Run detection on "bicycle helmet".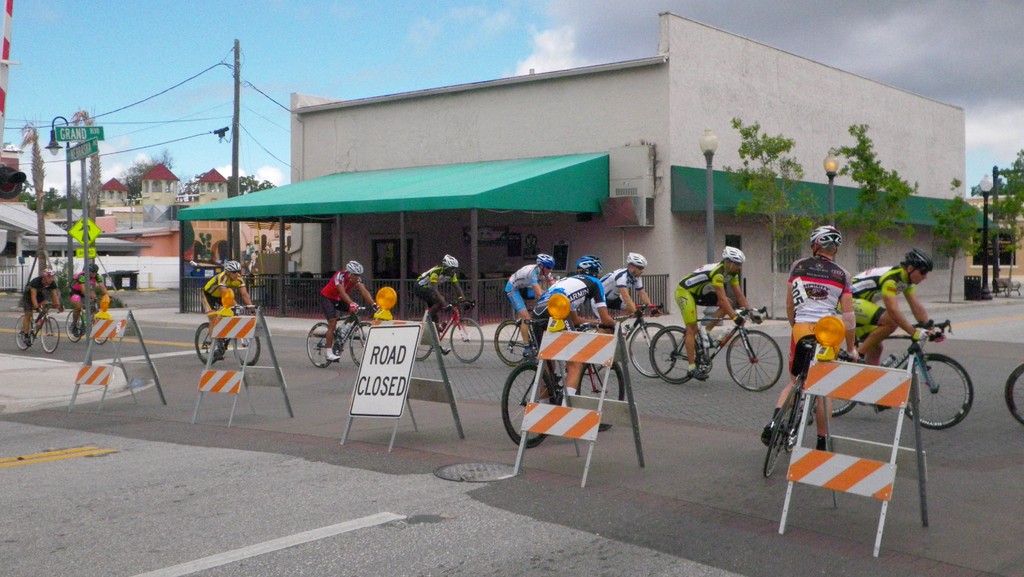
Result: 622,252,646,271.
